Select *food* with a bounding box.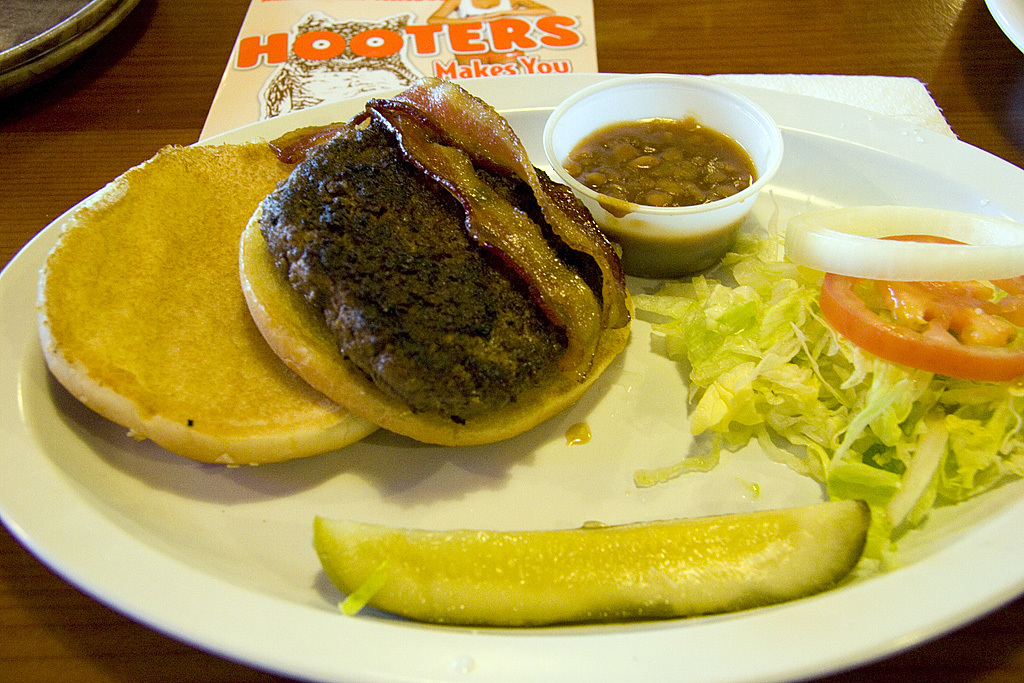
{"x1": 39, "y1": 146, "x2": 380, "y2": 467}.
